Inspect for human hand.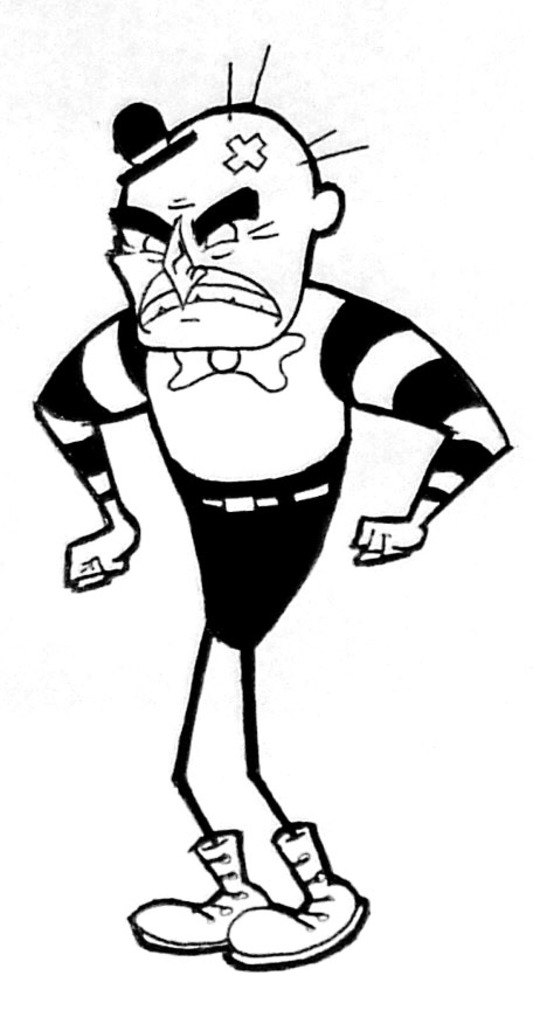
Inspection: <region>349, 517, 427, 569</region>.
